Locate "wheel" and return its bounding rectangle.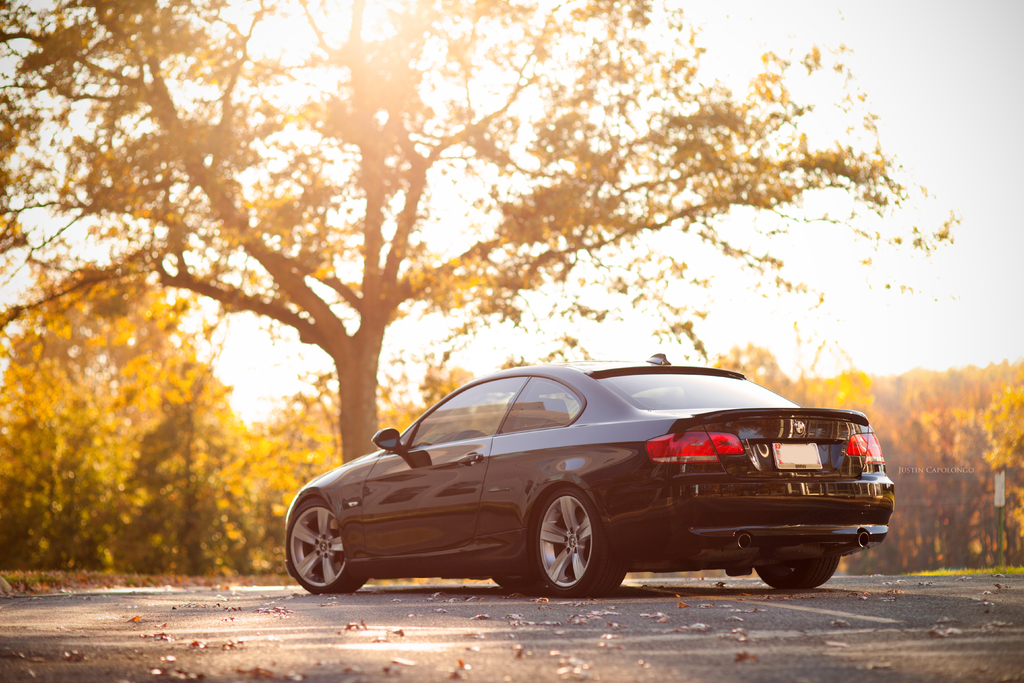
<region>758, 559, 841, 593</region>.
